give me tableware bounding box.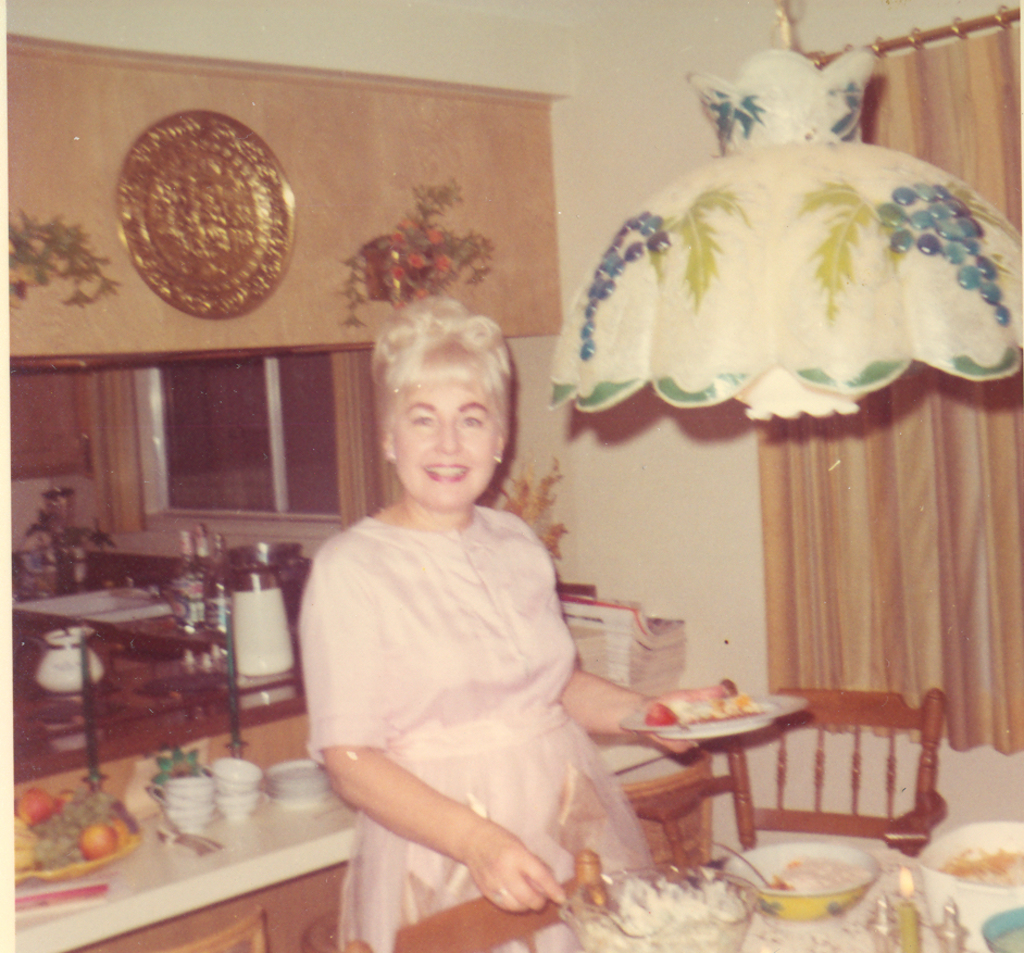
region(229, 562, 305, 672).
